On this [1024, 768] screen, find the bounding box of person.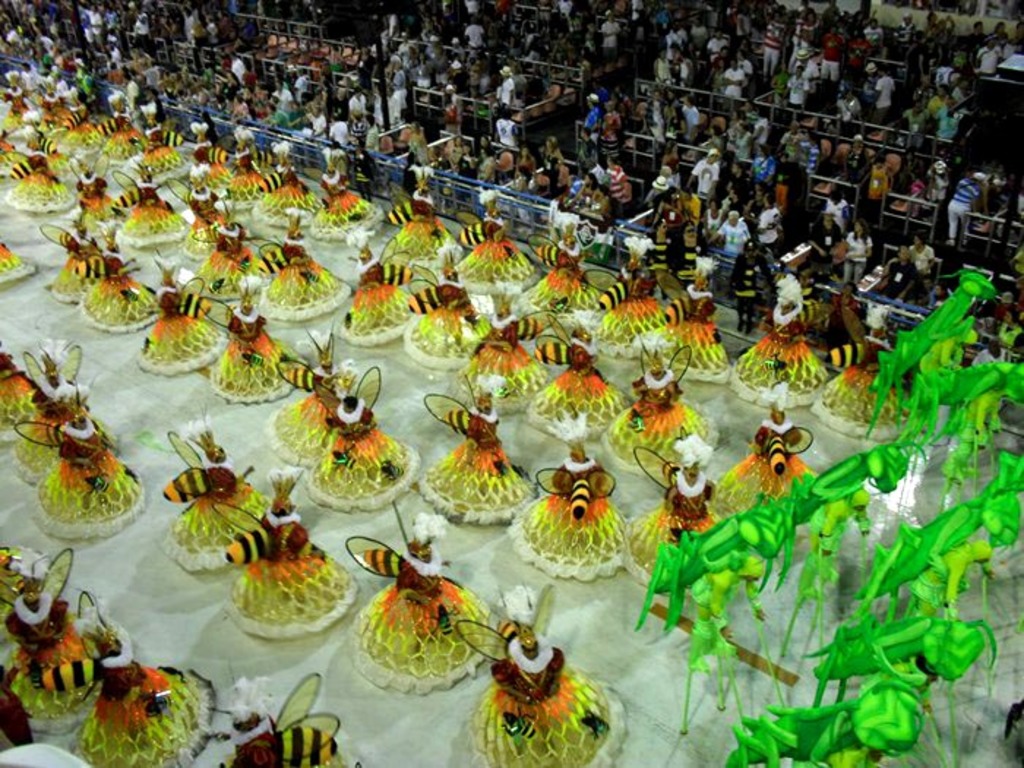
Bounding box: region(597, 339, 702, 475).
